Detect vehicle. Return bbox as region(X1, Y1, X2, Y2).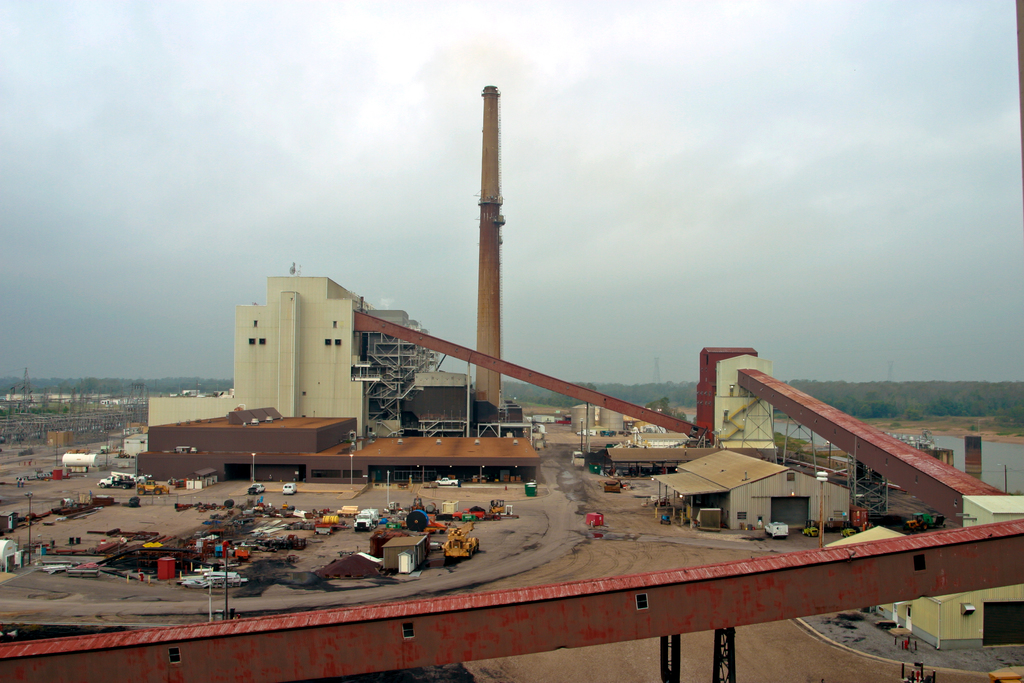
region(763, 522, 789, 536).
